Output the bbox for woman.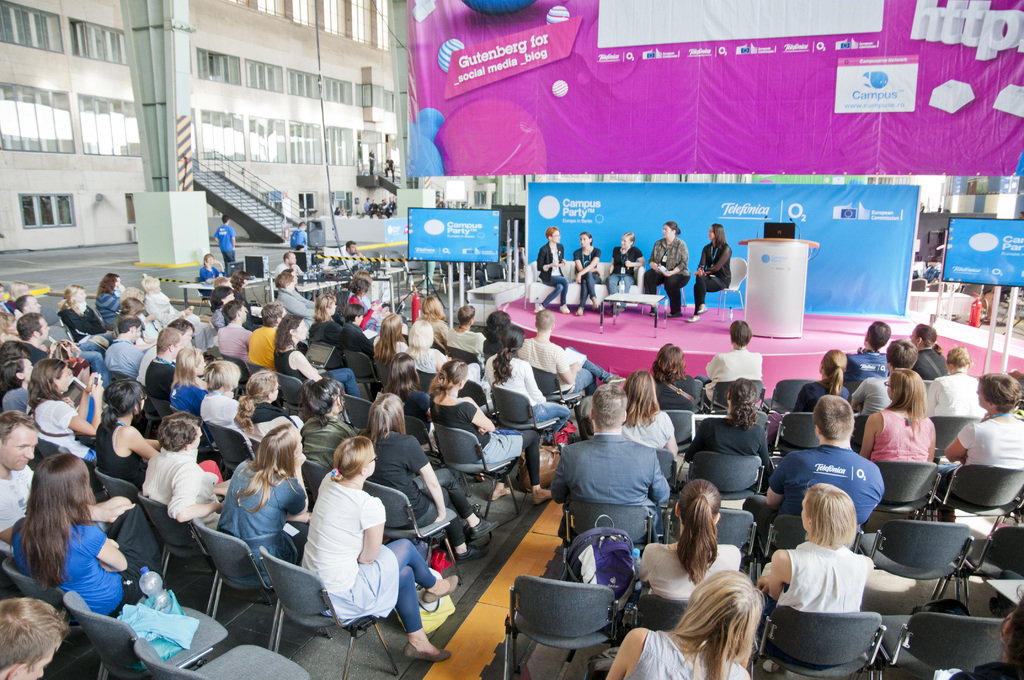
bbox=[299, 382, 365, 467].
